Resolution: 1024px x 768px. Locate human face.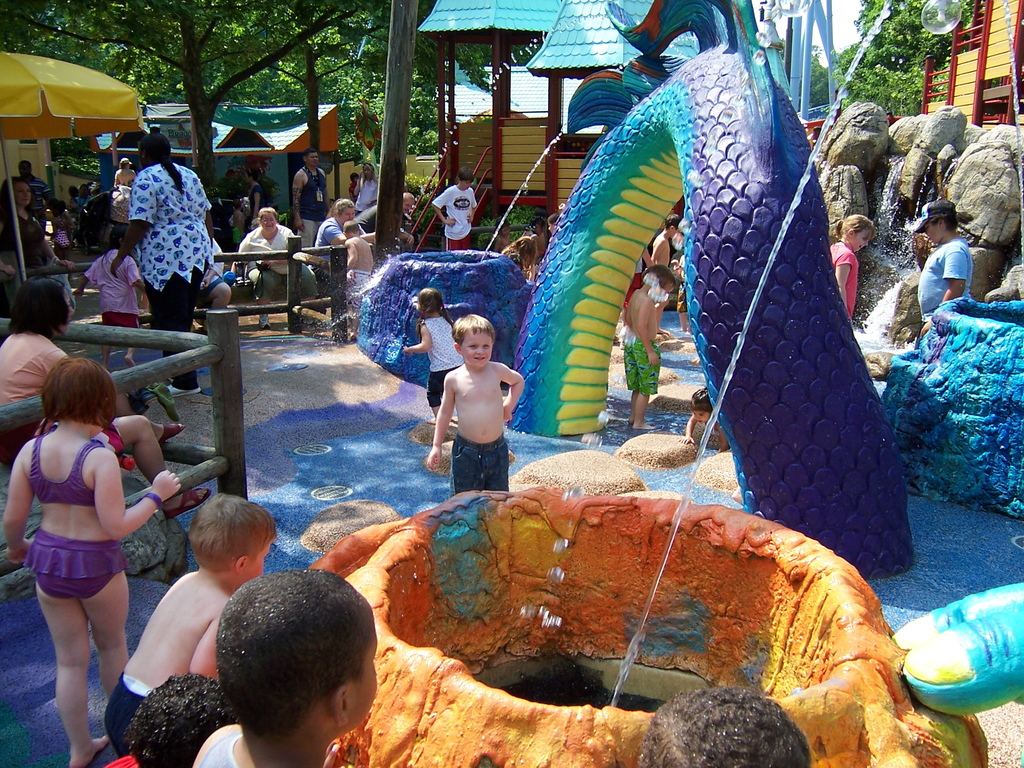
(248, 541, 274, 584).
